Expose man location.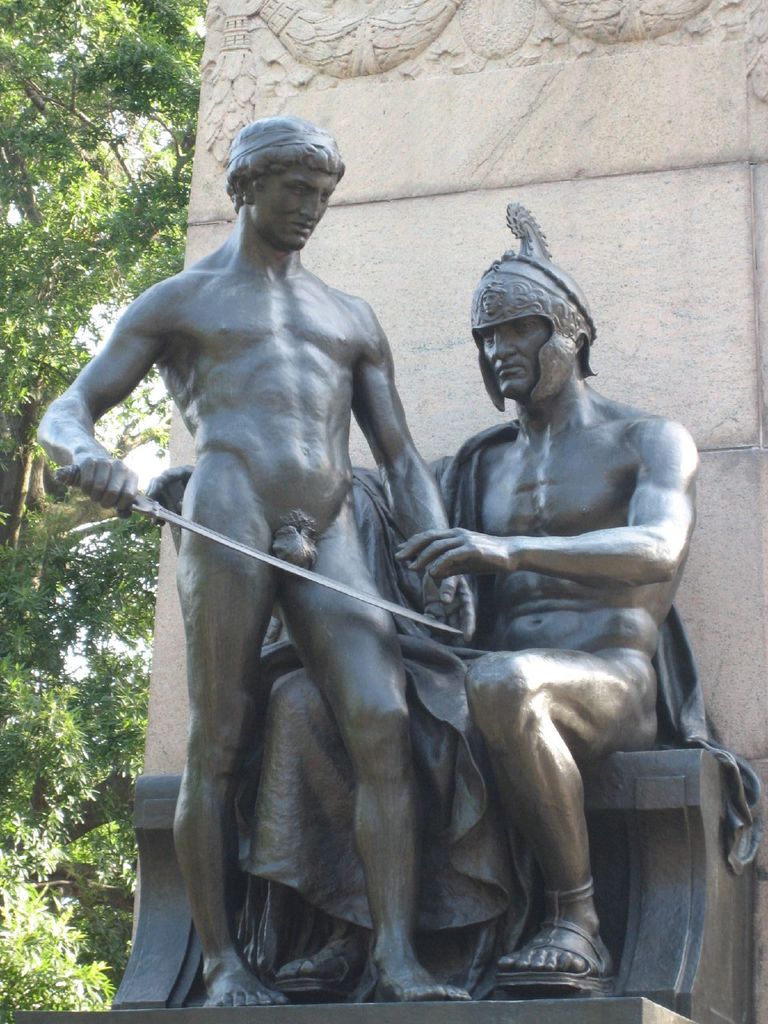
Exposed at x1=233, y1=230, x2=705, y2=987.
